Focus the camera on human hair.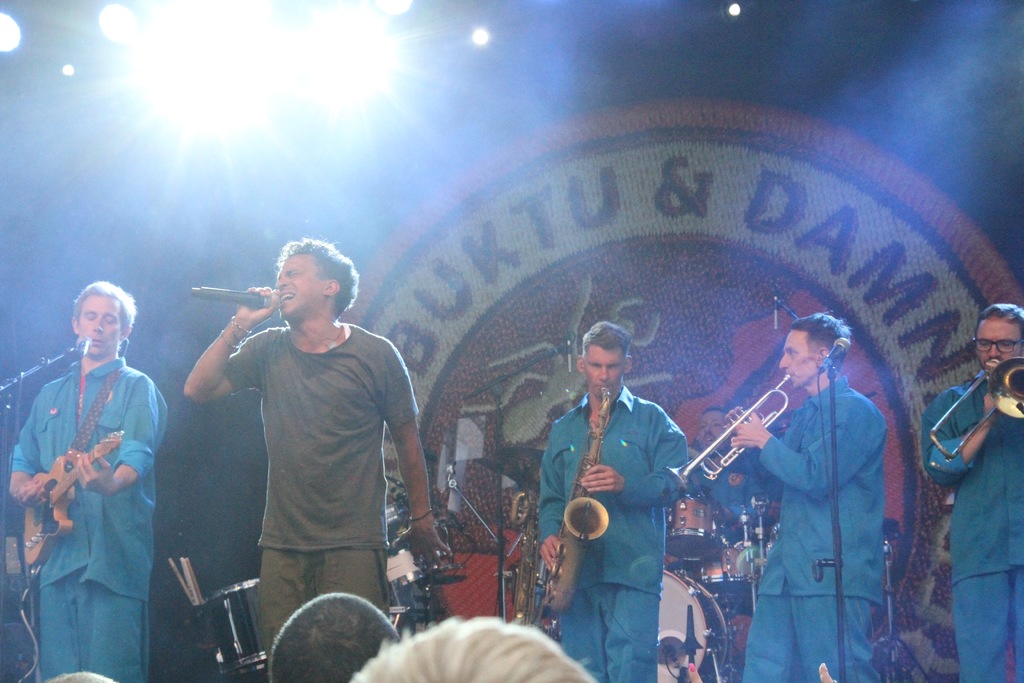
Focus region: (left=45, top=670, right=116, bottom=682).
